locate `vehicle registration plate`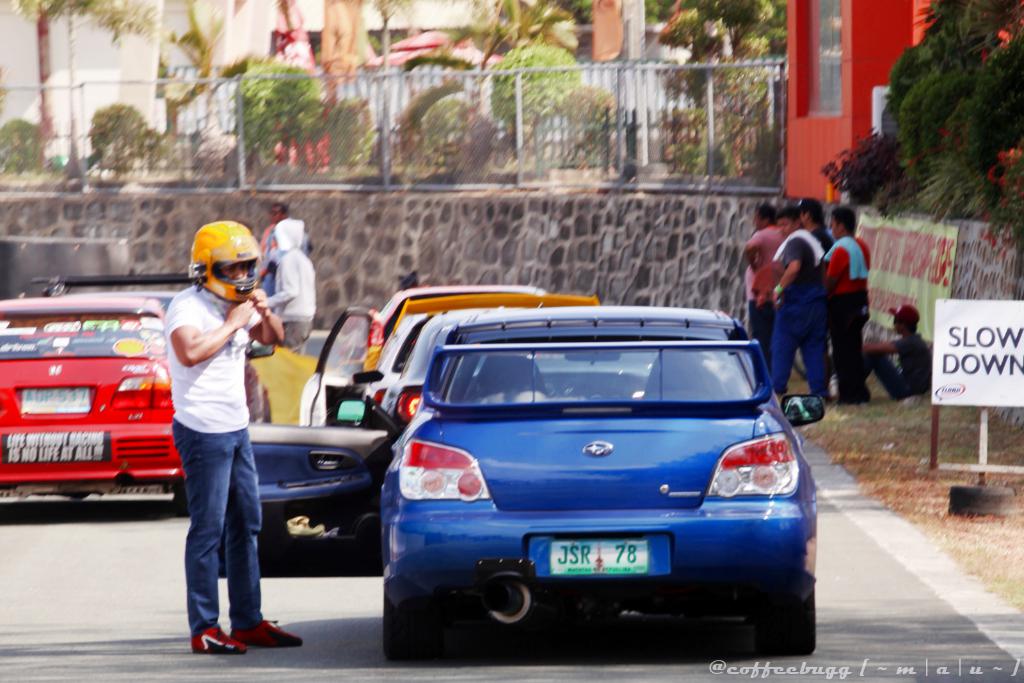
<region>547, 536, 650, 577</region>
